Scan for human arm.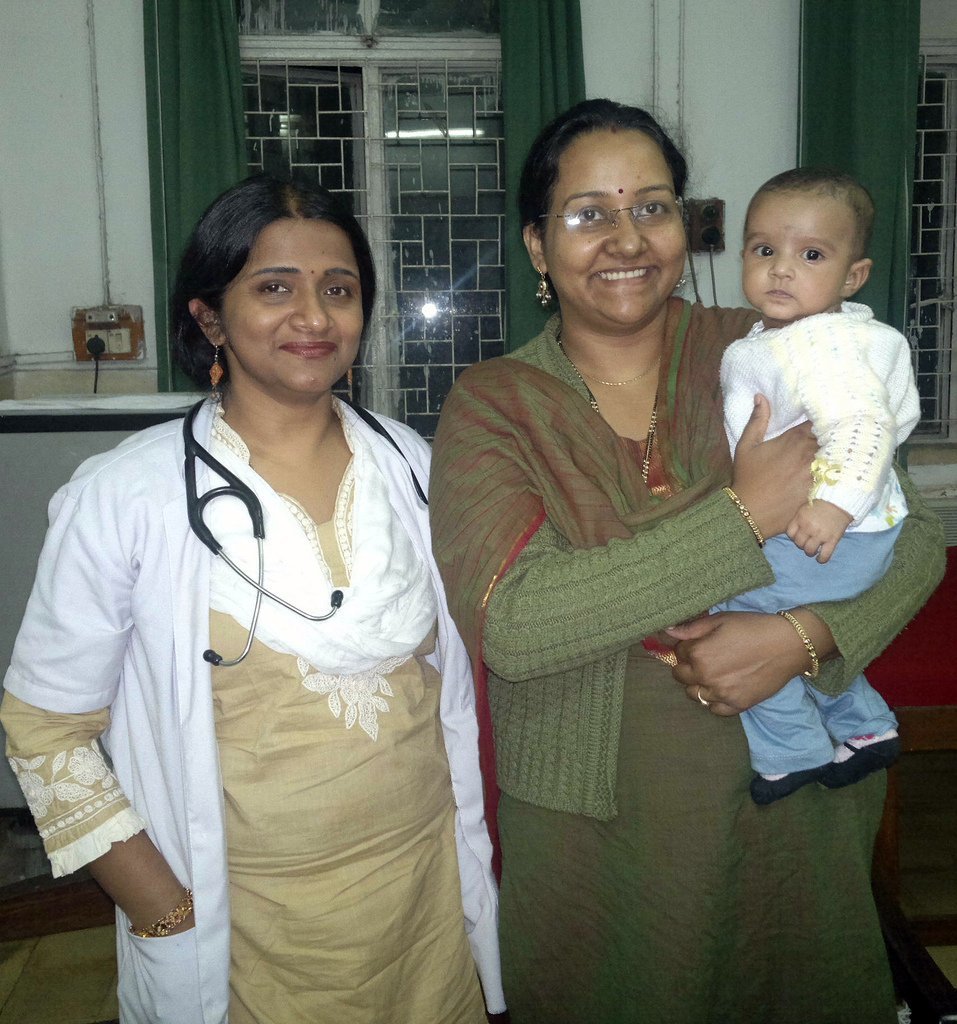
Scan result: locate(440, 371, 816, 673).
